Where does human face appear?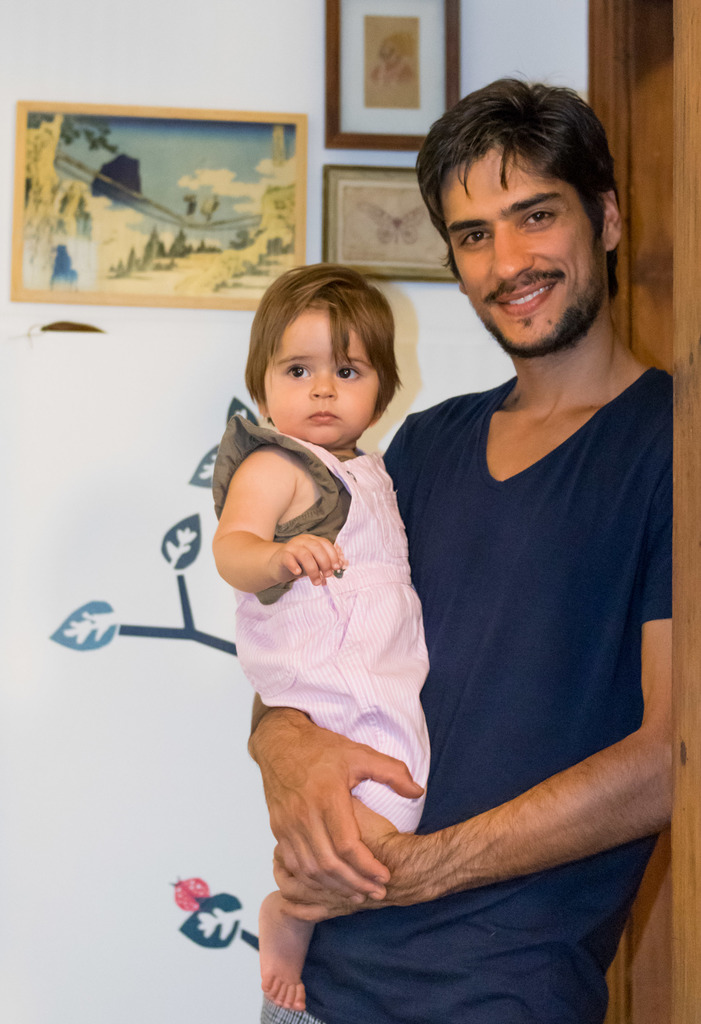
Appears at [x1=440, y1=148, x2=602, y2=351].
